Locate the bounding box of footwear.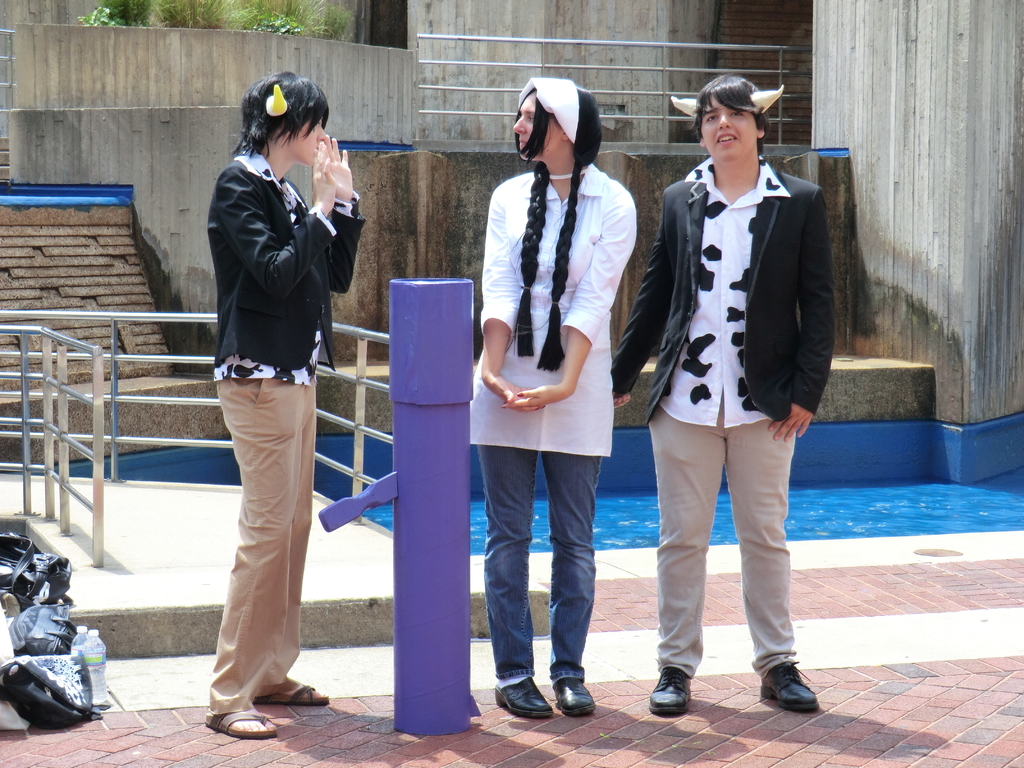
Bounding box: BBox(554, 665, 599, 718).
